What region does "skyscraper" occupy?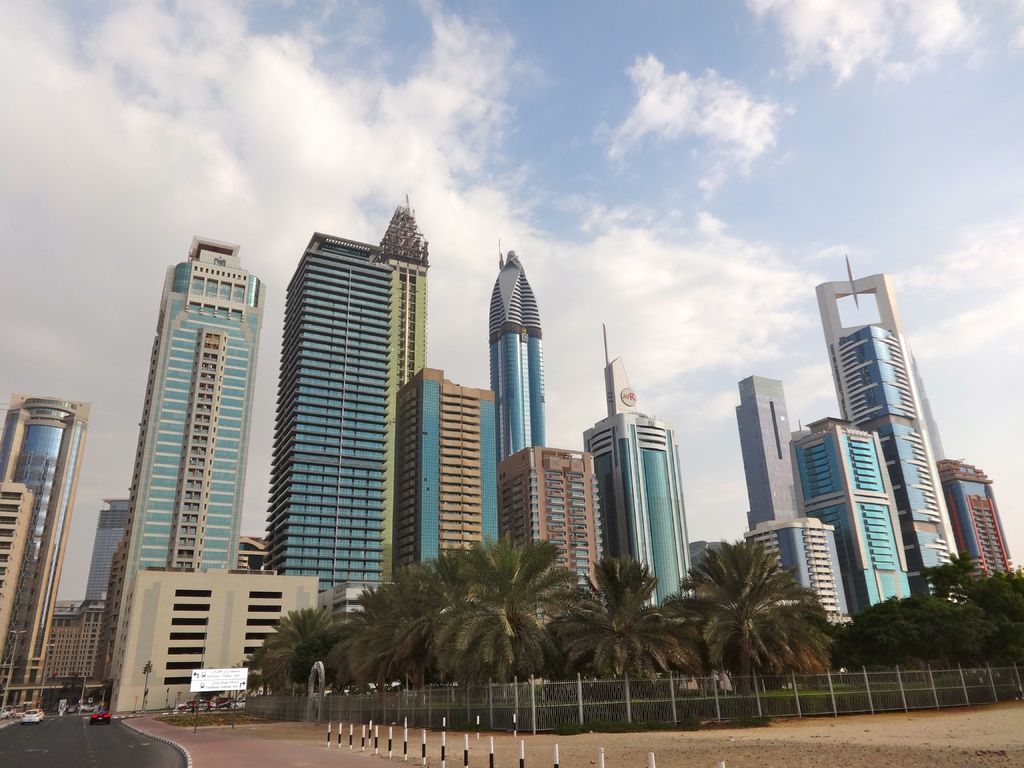
{"left": 810, "top": 273, "right": 966, "bottom": 589}.
